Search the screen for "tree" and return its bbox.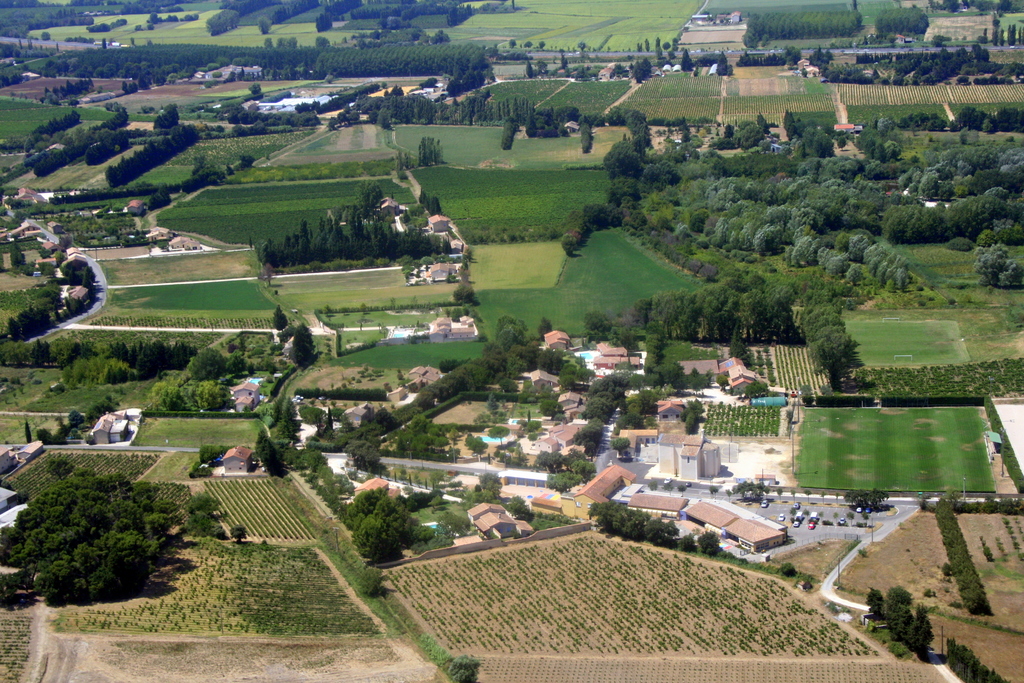
Found: l=255, t=431, r=268, b=458.
